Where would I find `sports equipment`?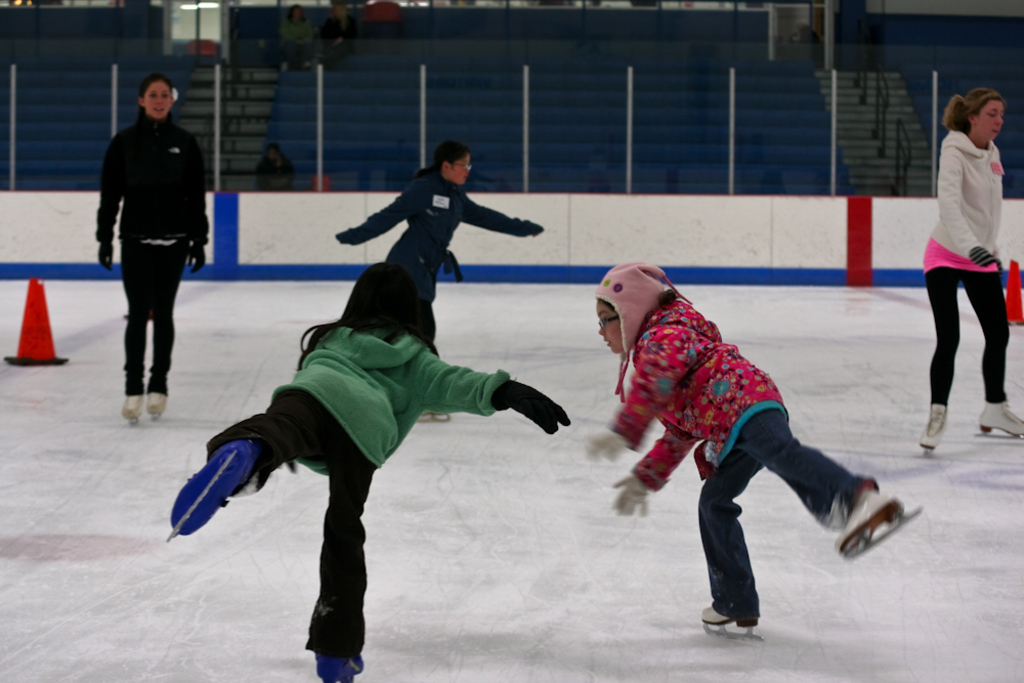
At [x1=692, y1=597, x2=763, y2=648].
